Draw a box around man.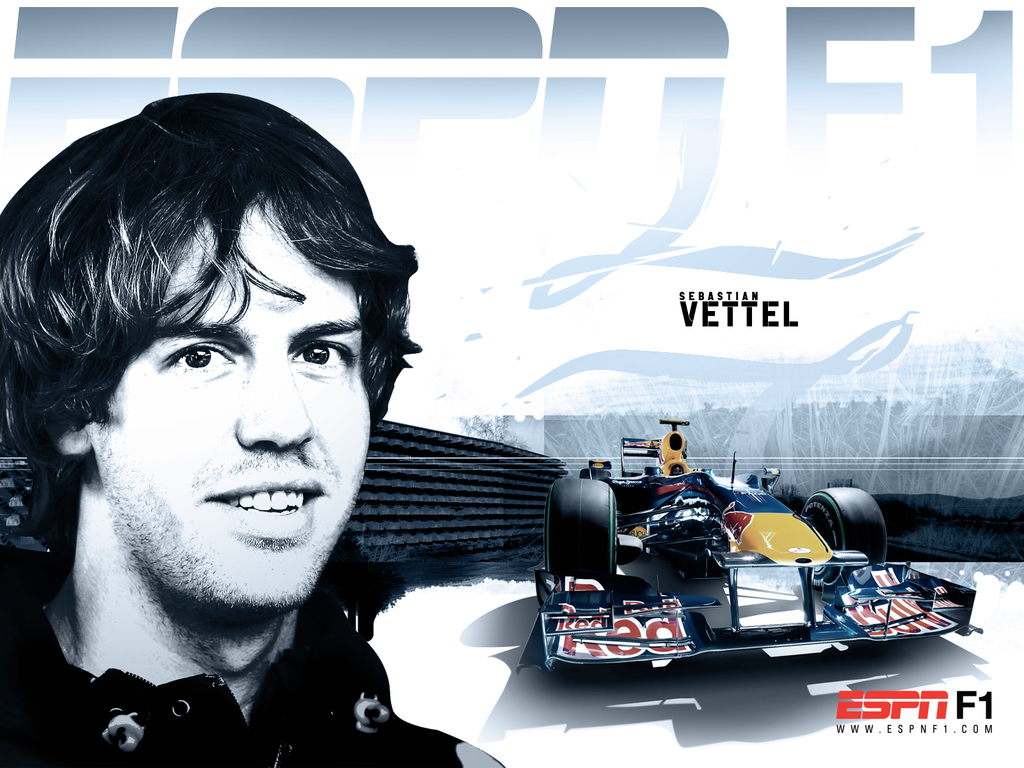
{"left": 3, "top": 89, "right": 514, "bottom": 767}.
